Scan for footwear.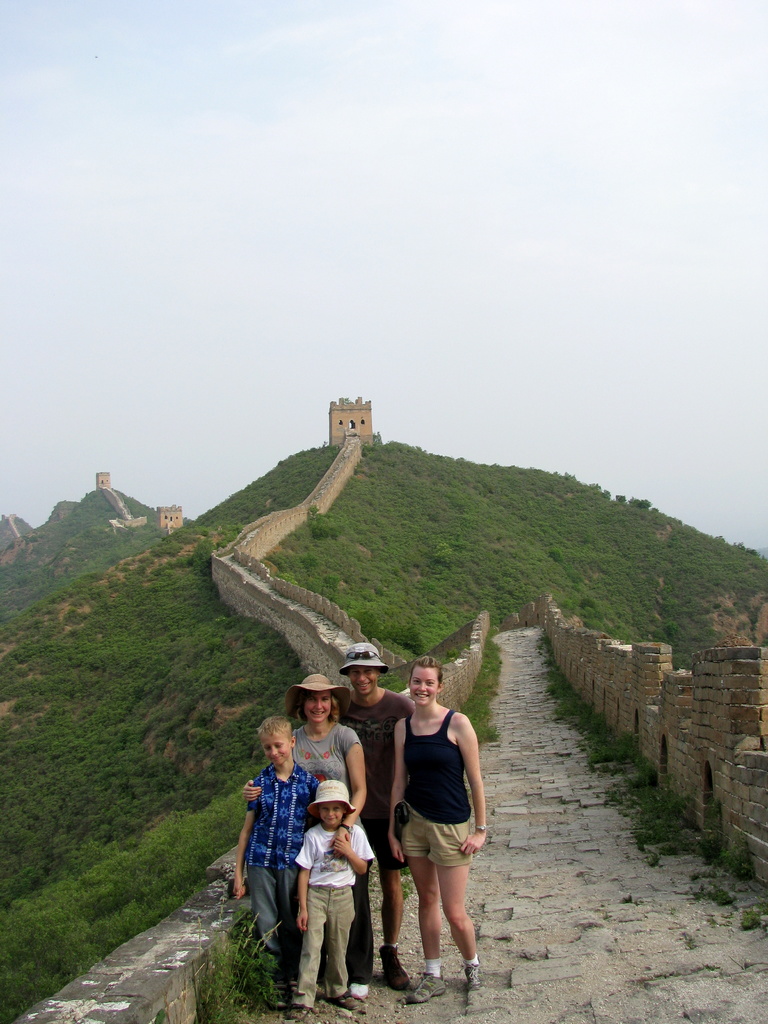
Scan result: locate(381, 946, 412, 989).
